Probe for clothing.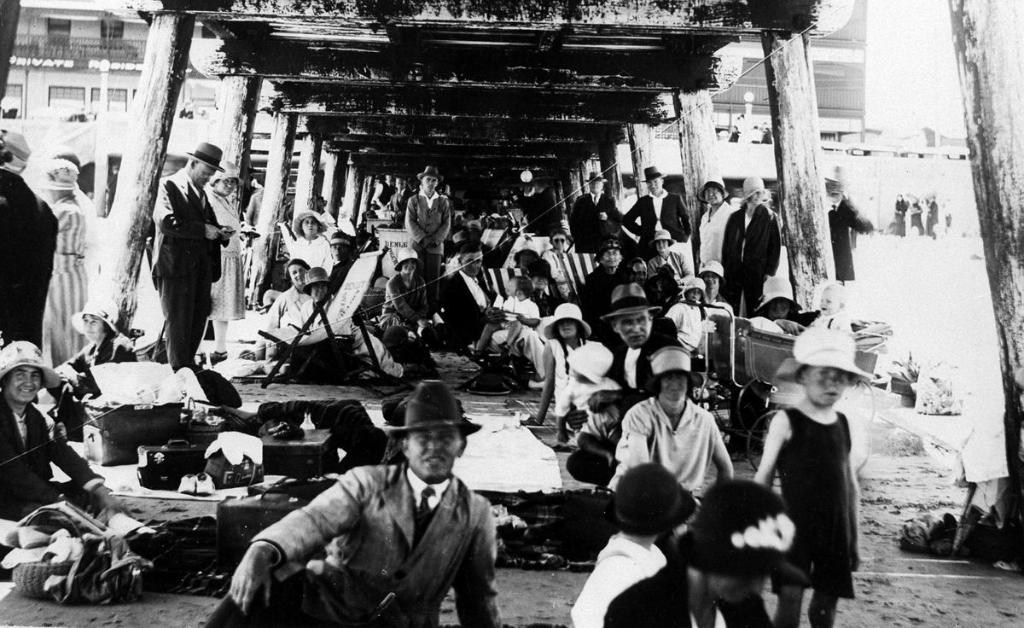
Probe result: bbox(720, 200, 782, 315).
